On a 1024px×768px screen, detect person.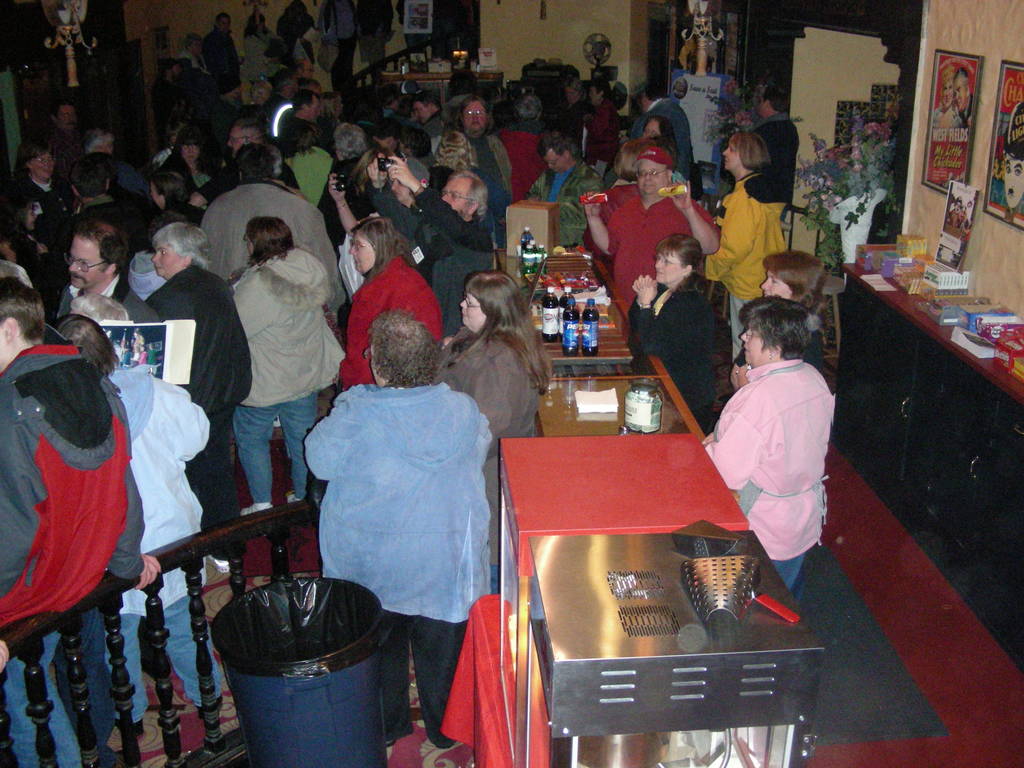
317 306 528 740.
